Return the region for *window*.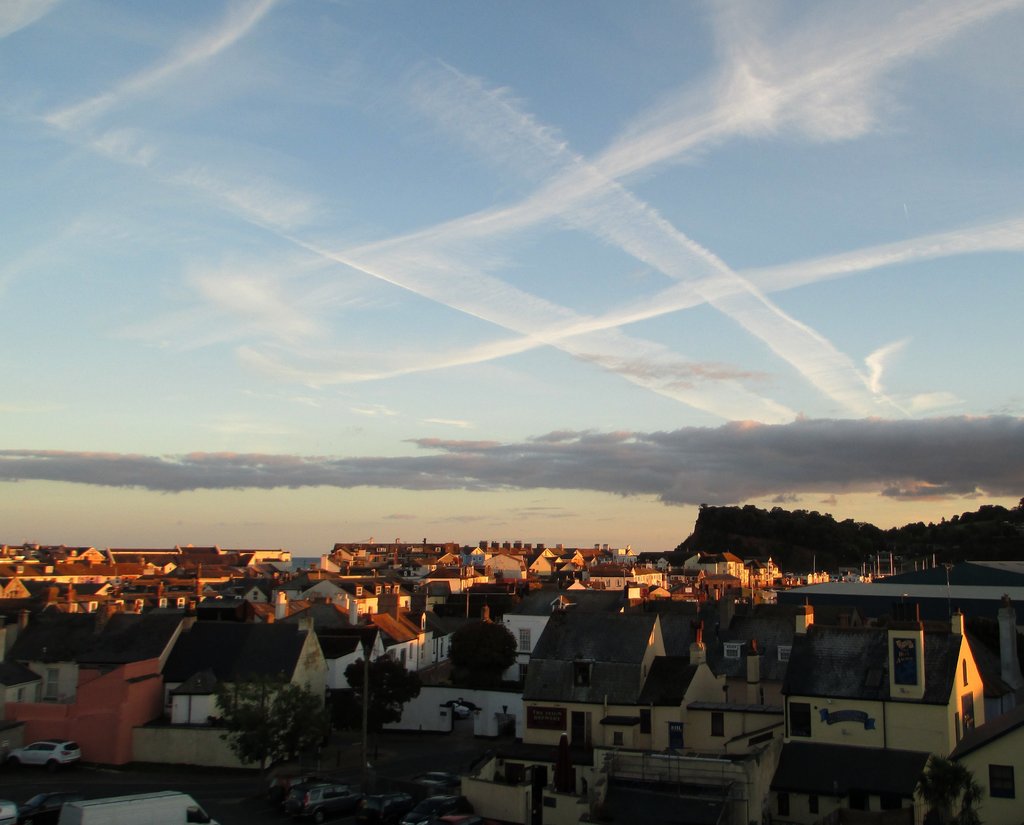
pyautogui.locateOnScreen(446, 625, 515, 684).
